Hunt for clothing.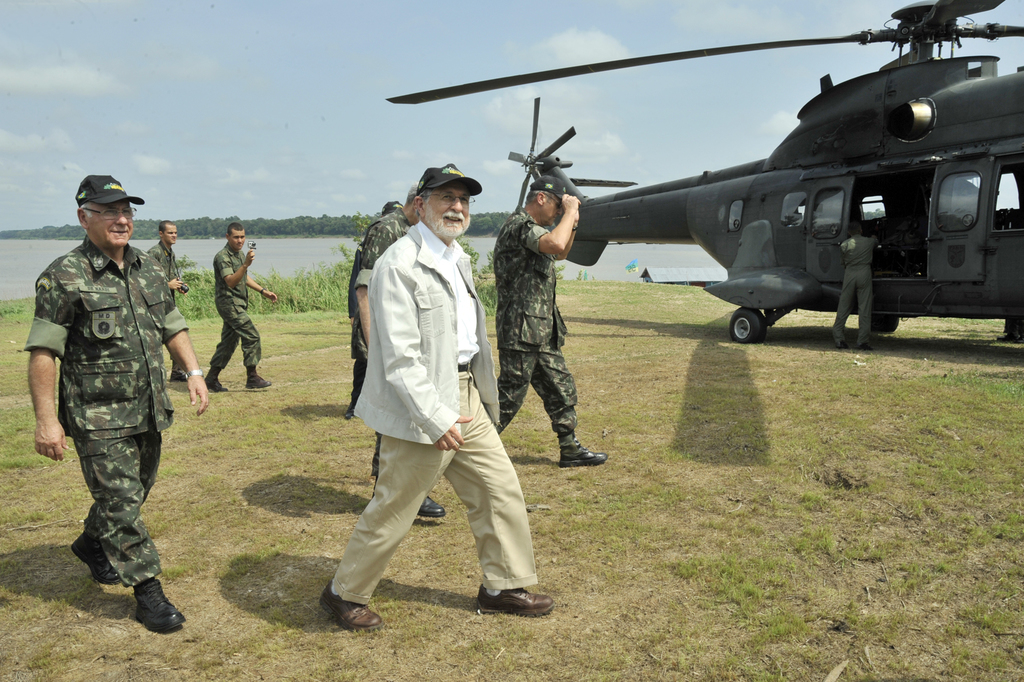
Hunted down at (left=346, top=242, right=371, bottom=405).
